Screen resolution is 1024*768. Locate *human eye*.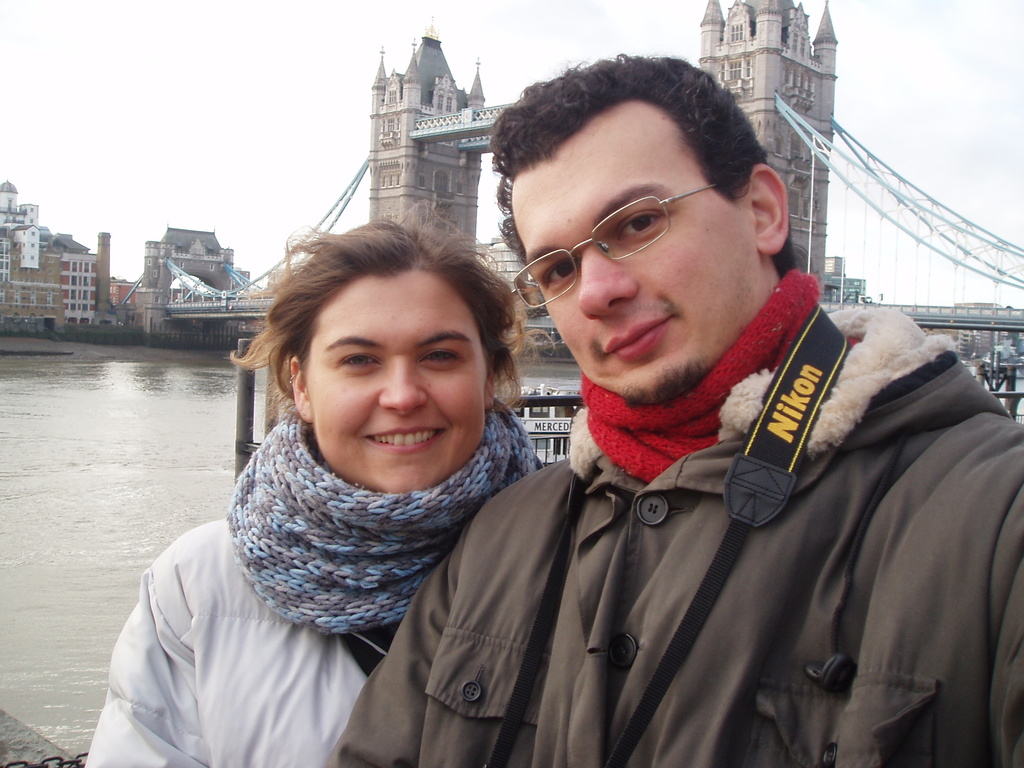
region(333, 348, 382, 372).
